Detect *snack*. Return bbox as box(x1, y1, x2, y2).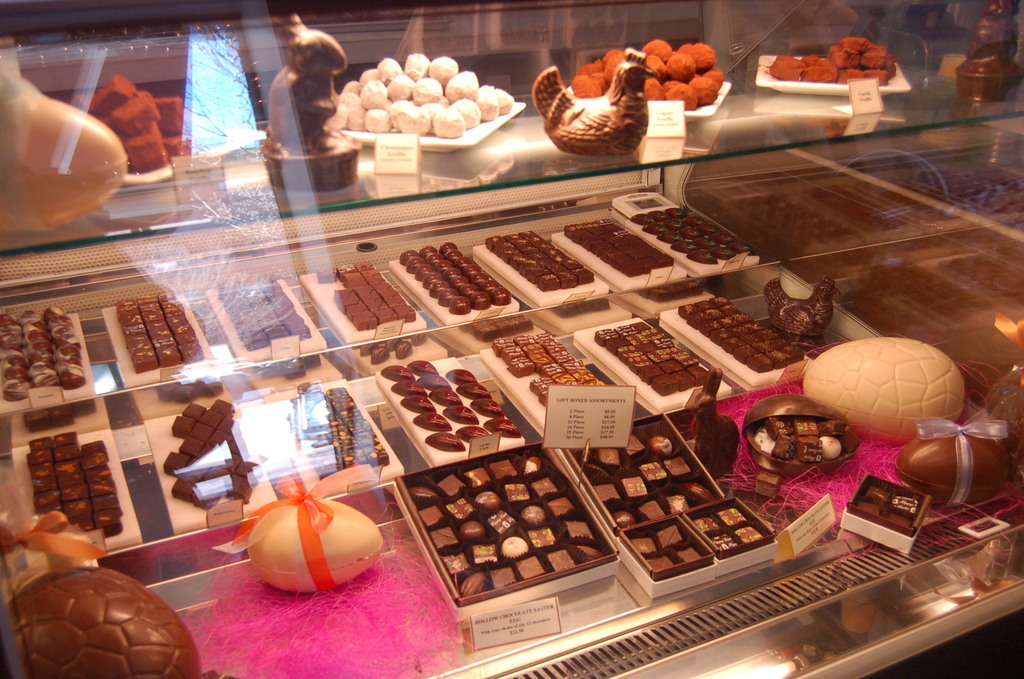
box(593, 446, 622, 467).
